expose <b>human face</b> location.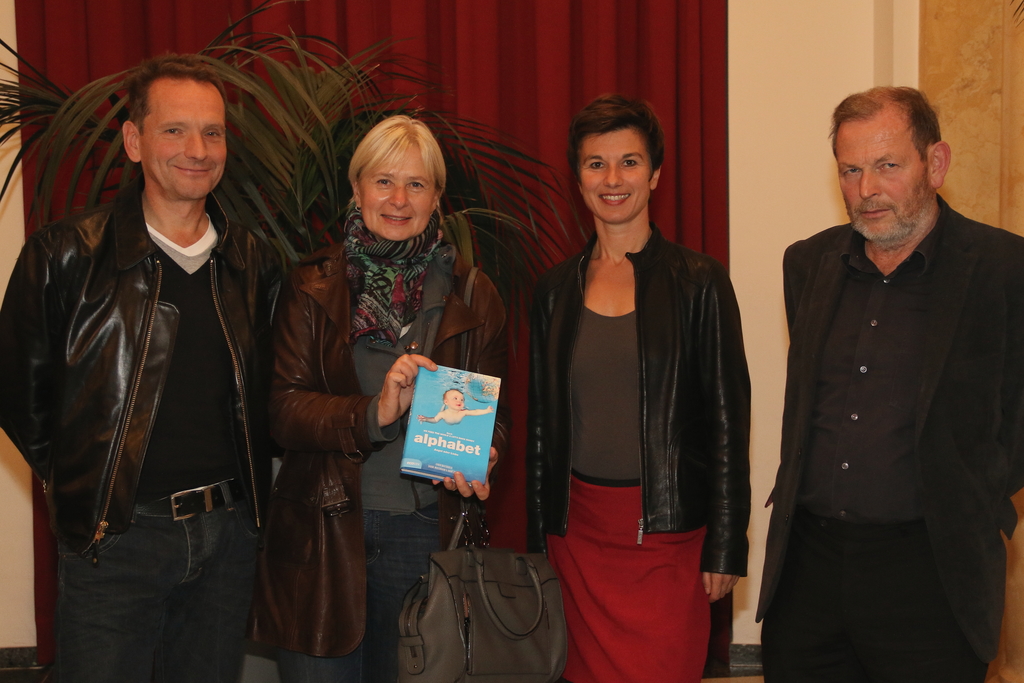
Exposed at left=835, top=122, right=925, bottom=240.
